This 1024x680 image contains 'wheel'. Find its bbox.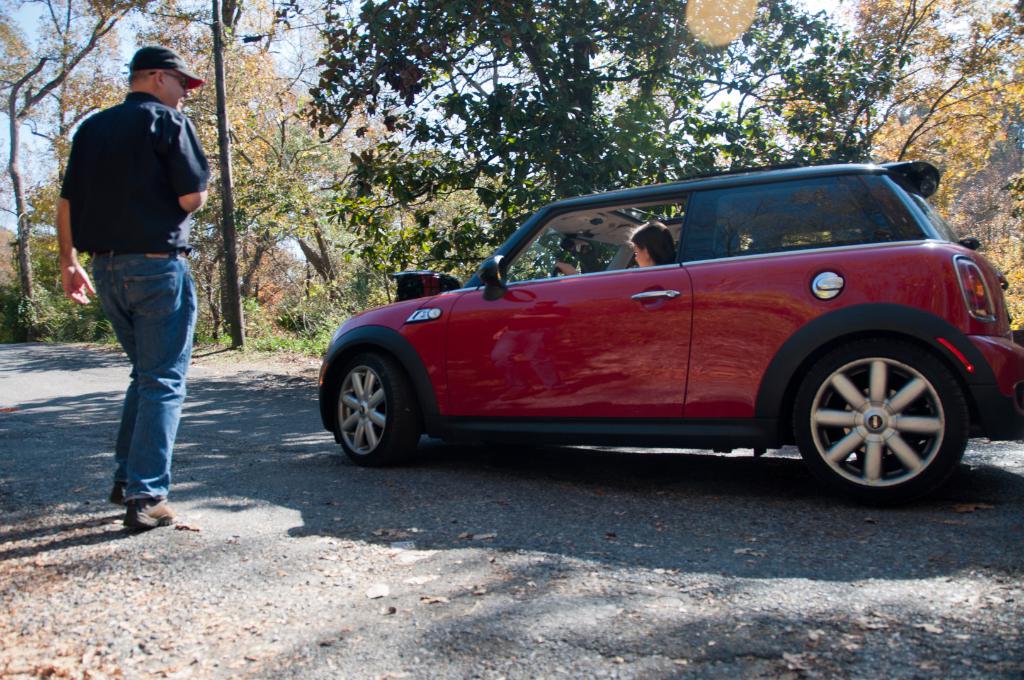
(left=550, top=264, right=566, bottom=277).
